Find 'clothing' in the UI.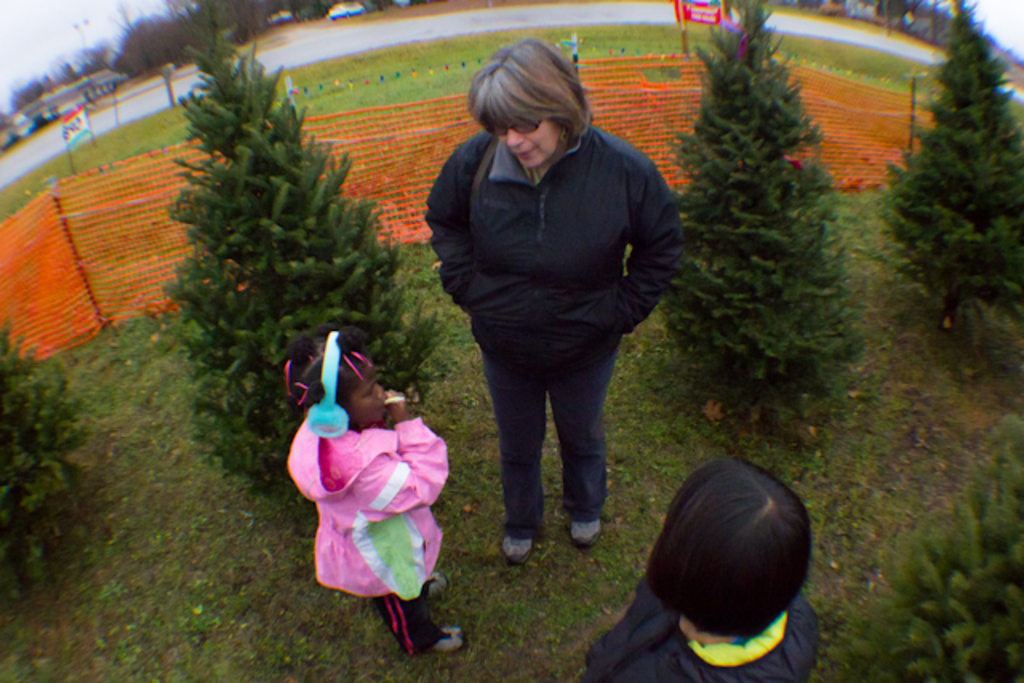
UI element at rect(370, 576, 443, 656).
